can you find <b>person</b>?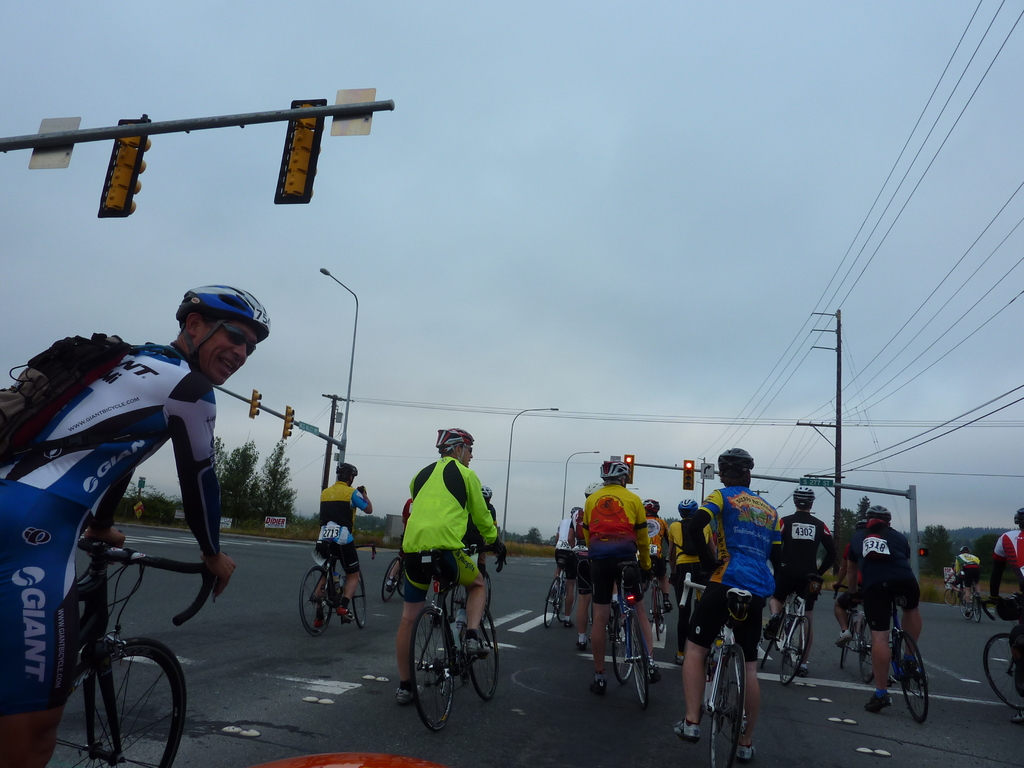
Yes, bounding box: (392, 426, 509, 705).
